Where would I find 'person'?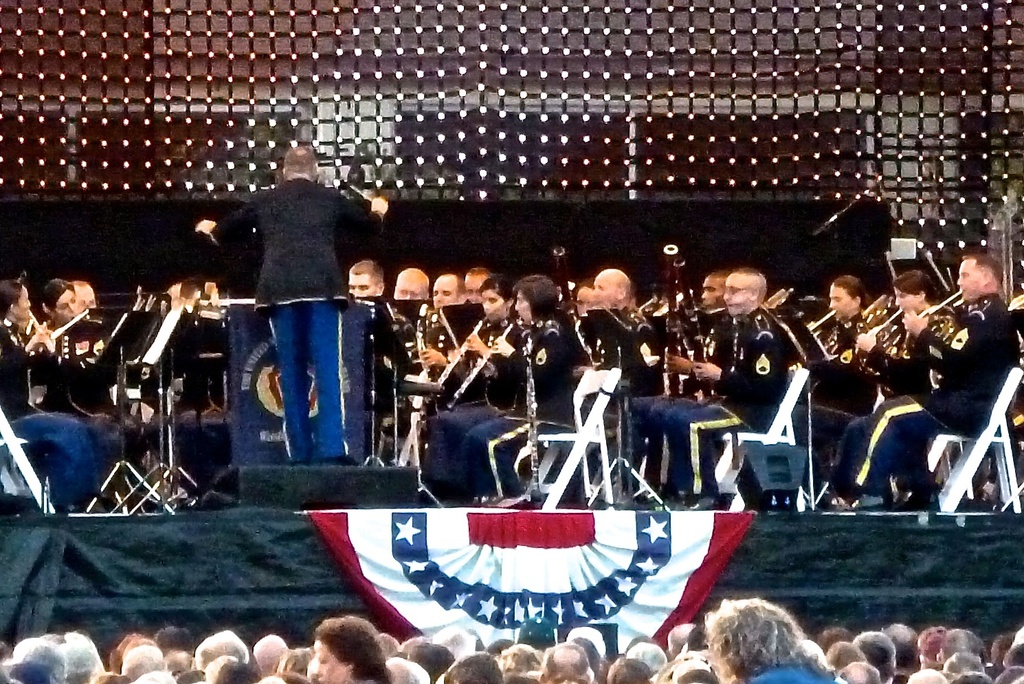
At 520,268,571,414.
